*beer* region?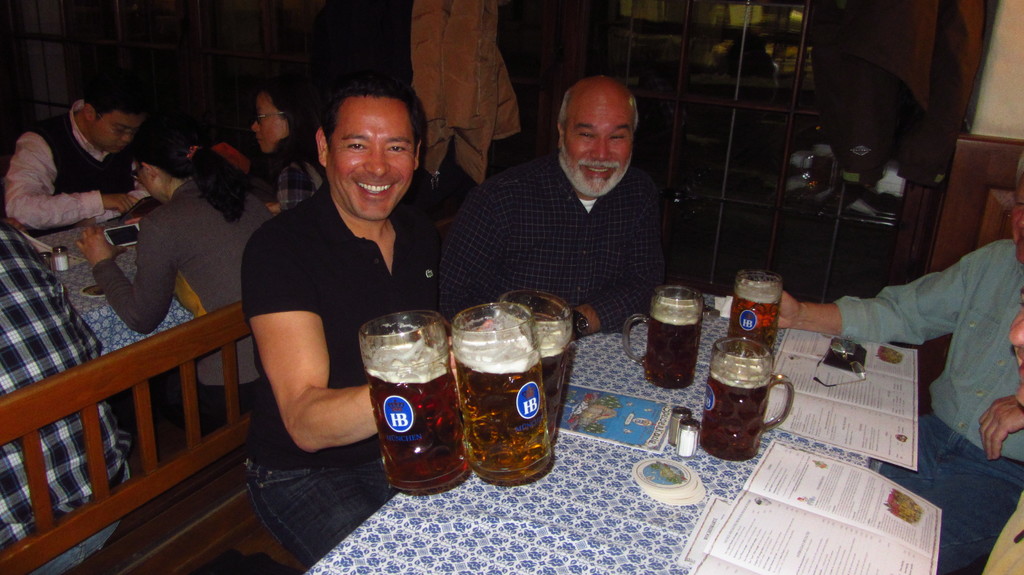
region(536, 317, 570, 420)
